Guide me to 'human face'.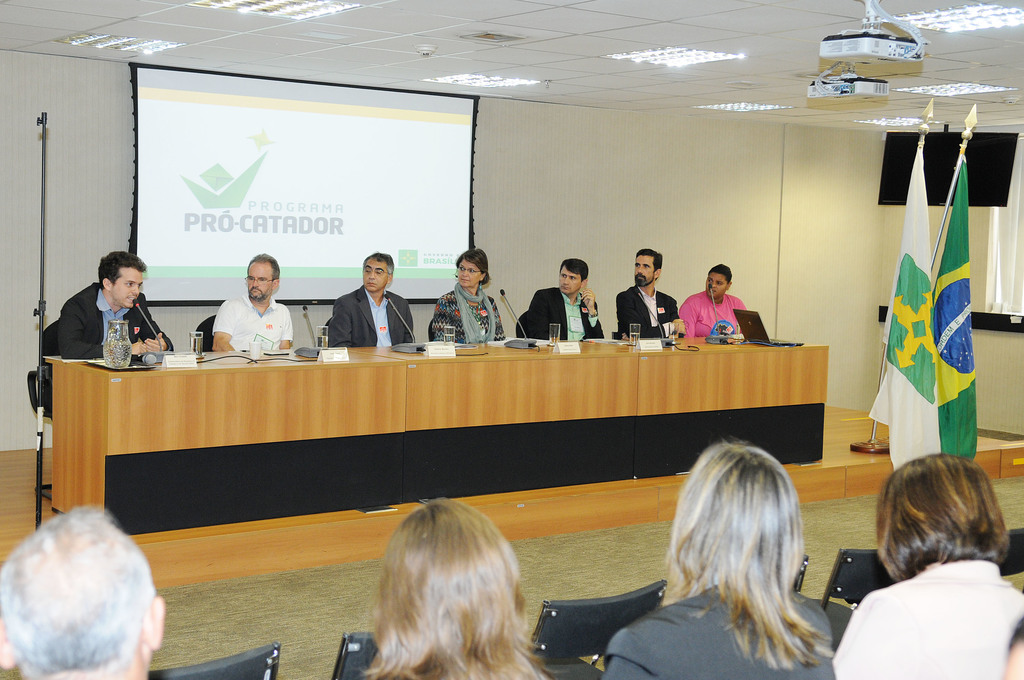
Guidance: box=[246, 261, 273, 304].
